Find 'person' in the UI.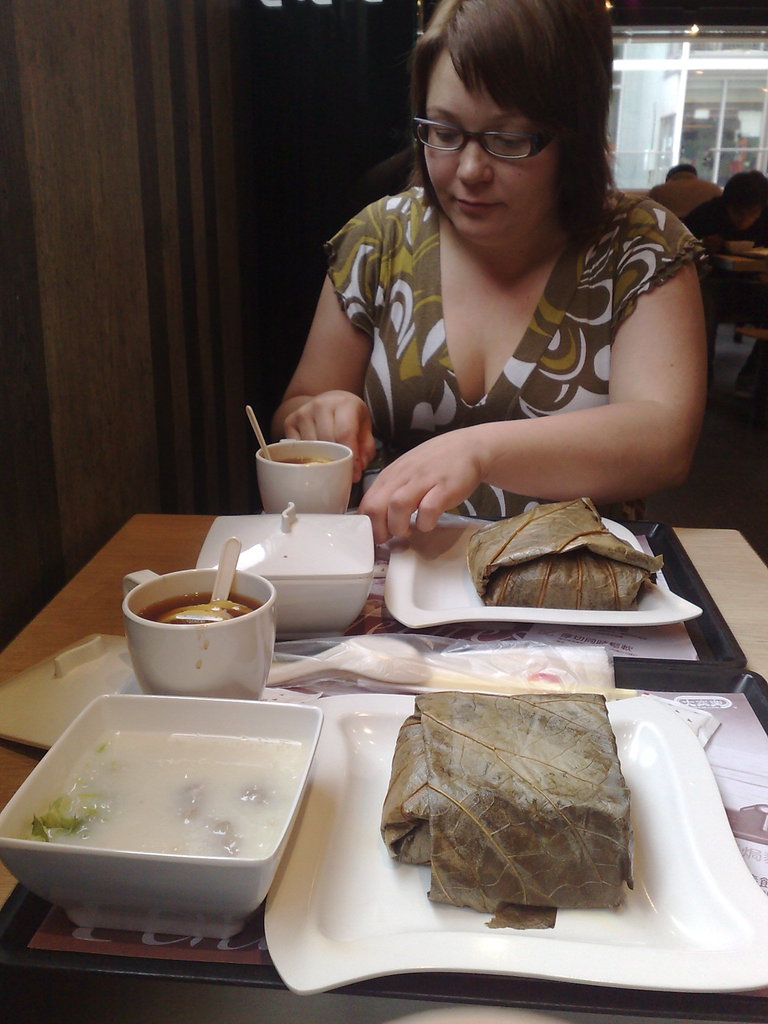
UI element at detection(236, 0, 736, 653).
